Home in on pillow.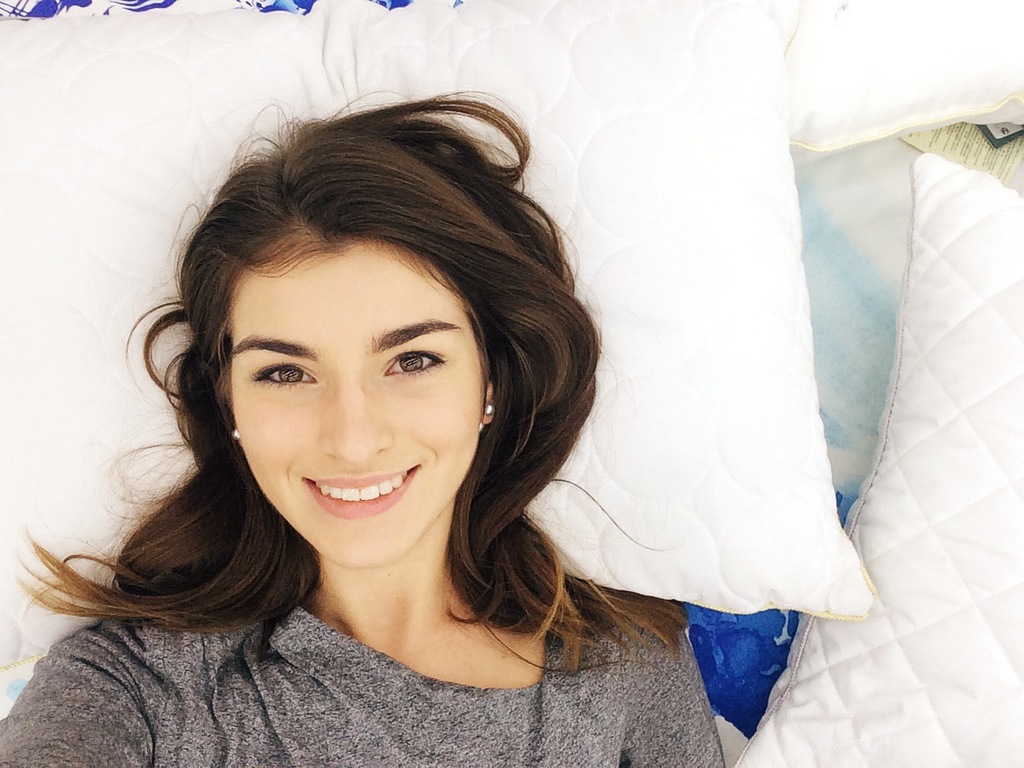
Homed in at l=786, t=0, r=1023, b=156.
